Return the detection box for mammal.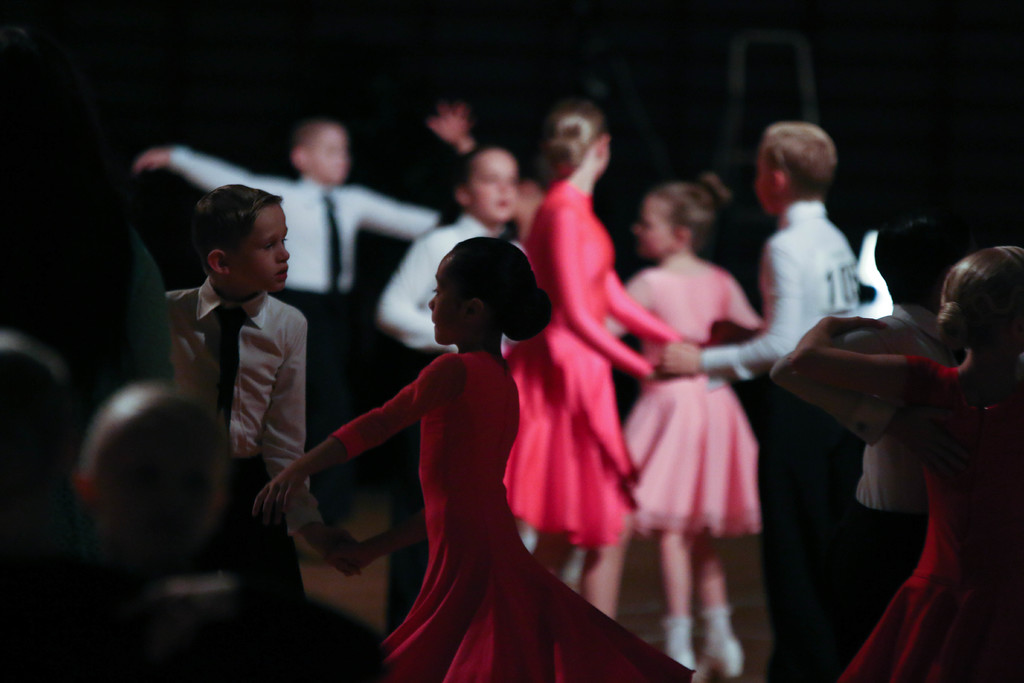
bbox=[755, 243, 1023, 682].
